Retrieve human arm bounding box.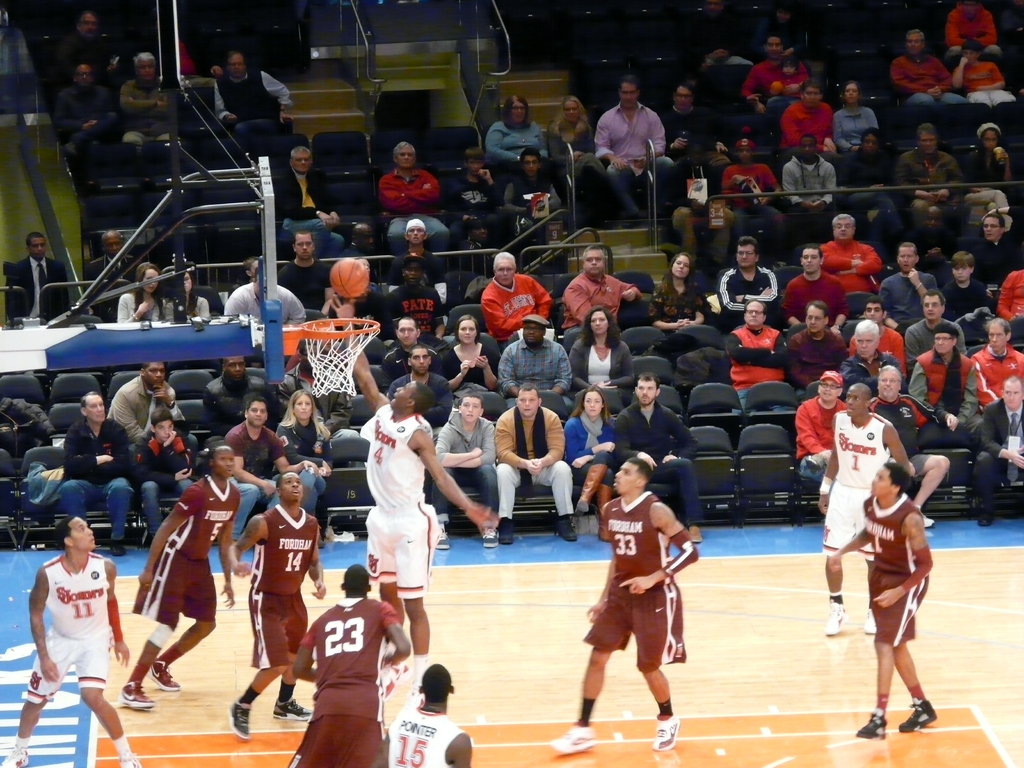
Bounding box: [273,431,318,481].
